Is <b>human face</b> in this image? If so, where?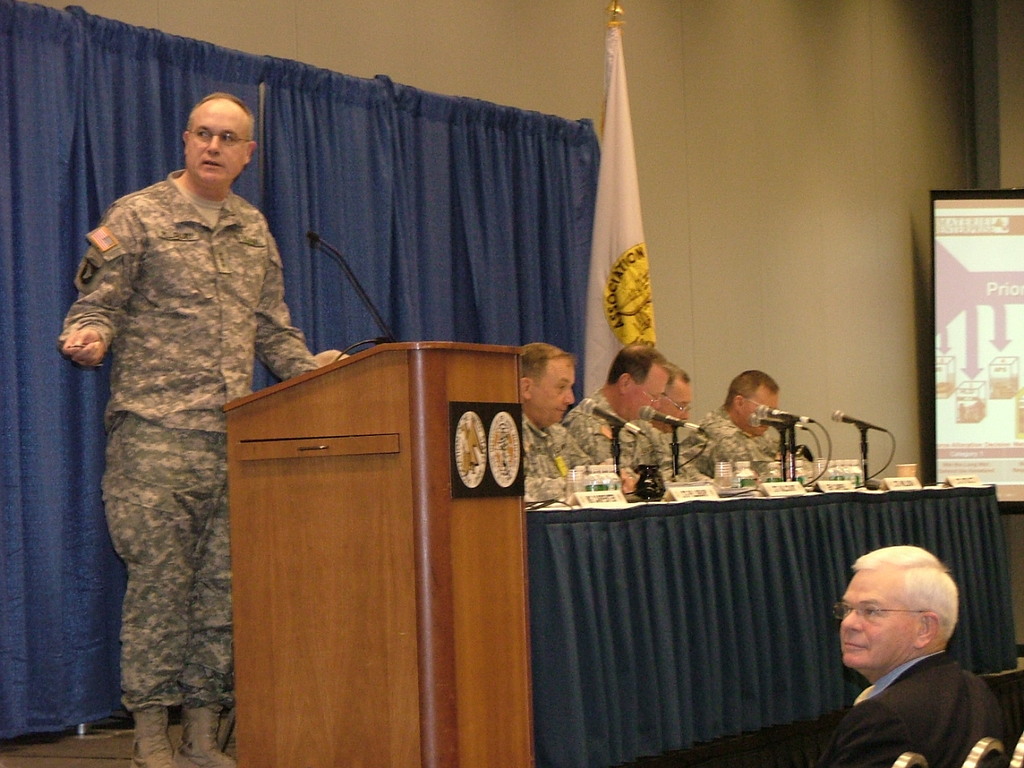
Yes, at (x1=530, y1=361, x2=574, y2=424).
